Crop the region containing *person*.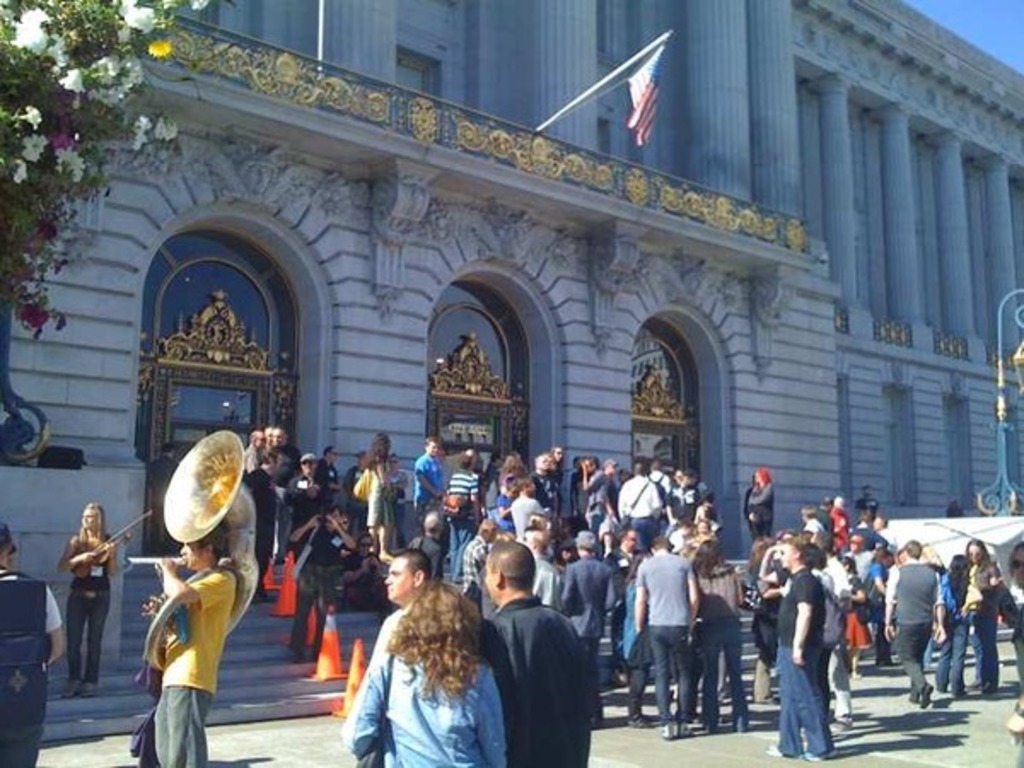
Crop region: locate(242, 433, 259, 469).
